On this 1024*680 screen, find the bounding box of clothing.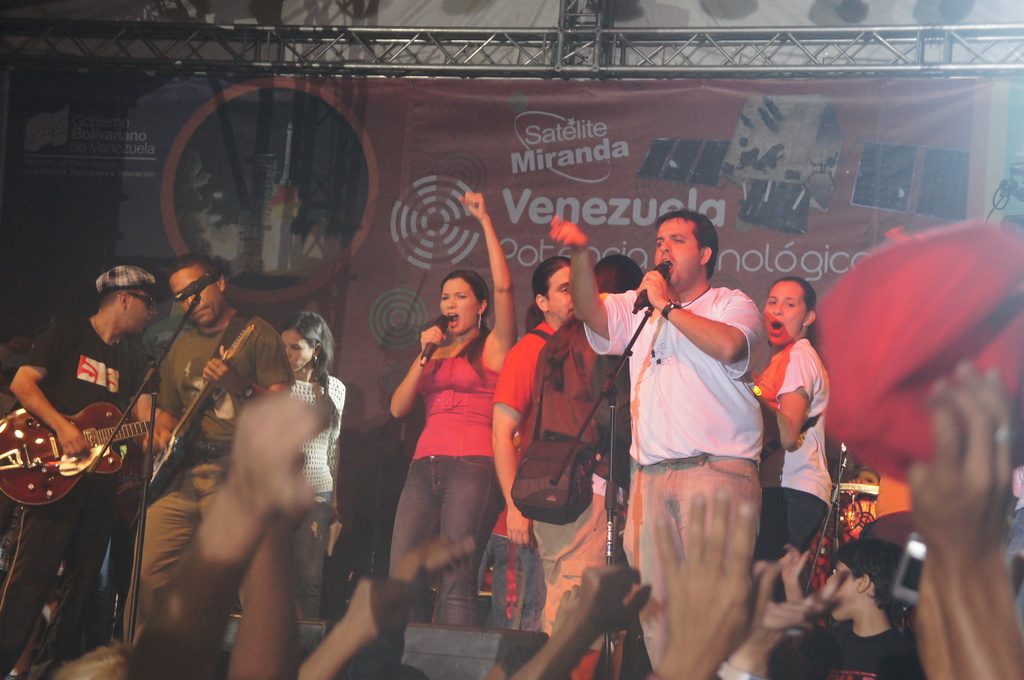
Bounding box: box=[152, 312, 289, 506].
